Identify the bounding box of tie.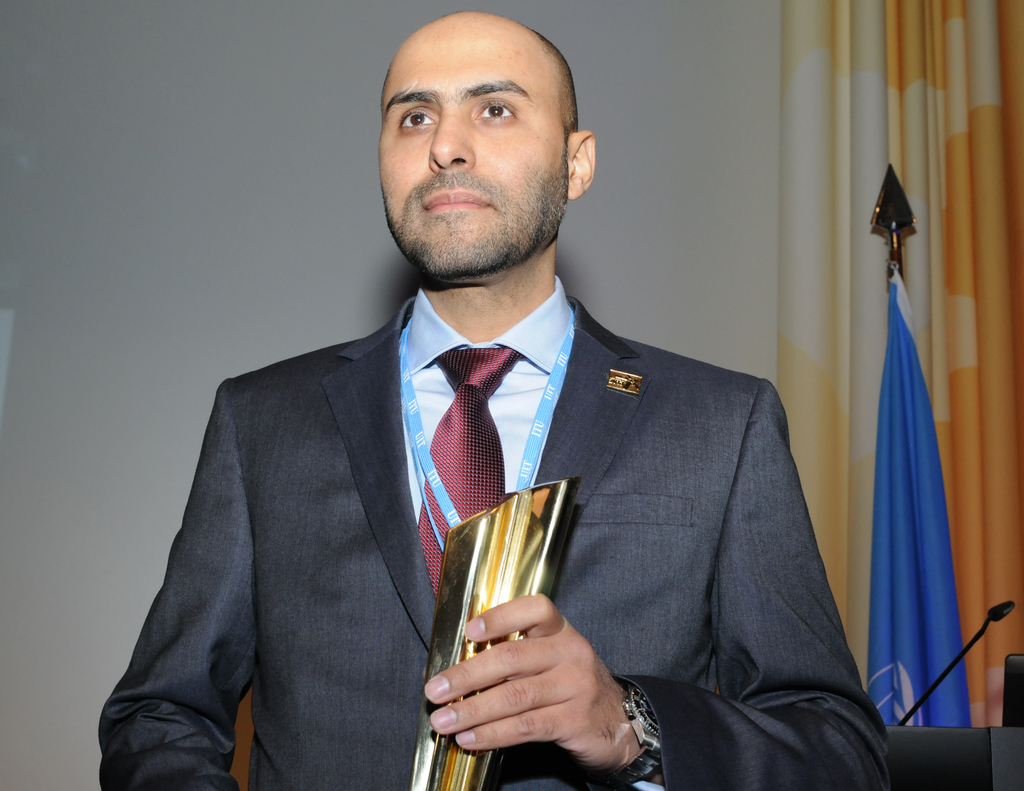
(413, 347, 518, 607).
